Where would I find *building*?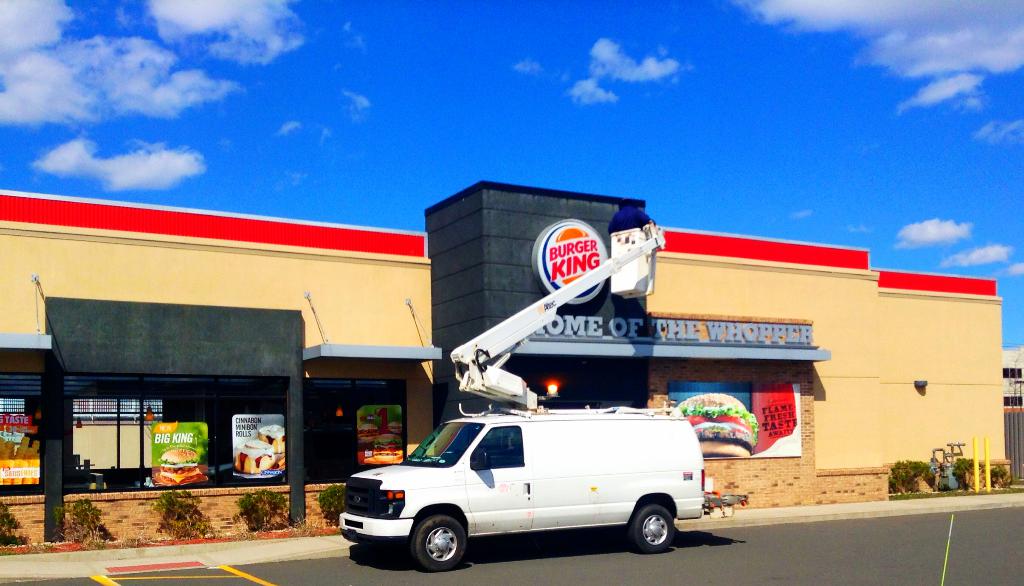
At 0/177/1007/548.
